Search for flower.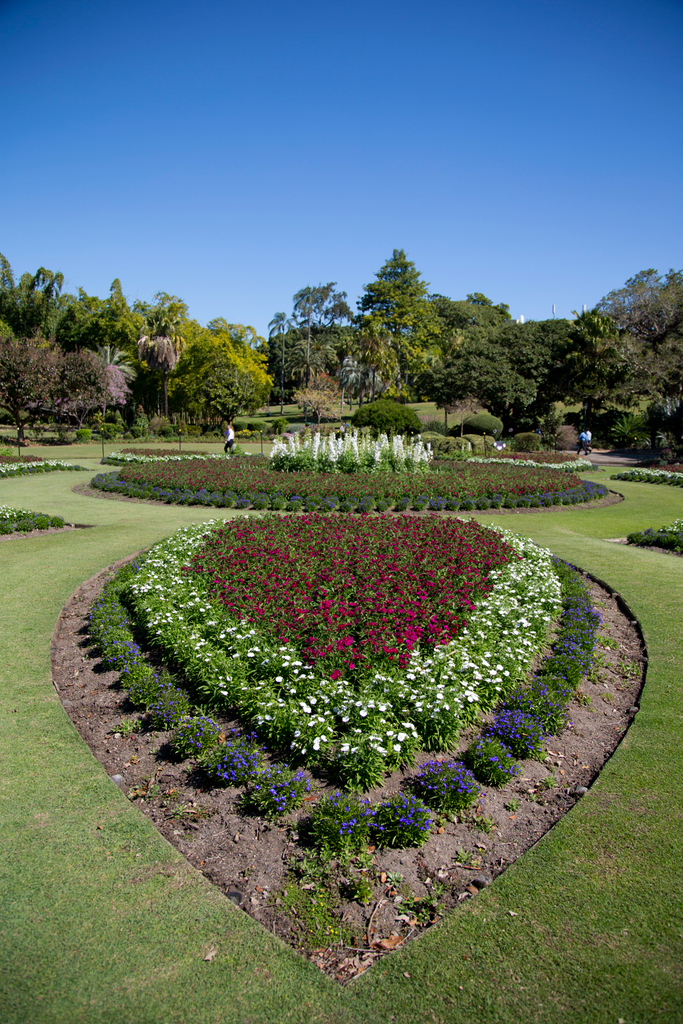
Found at <region>329, 668, 343, 680</region>.
